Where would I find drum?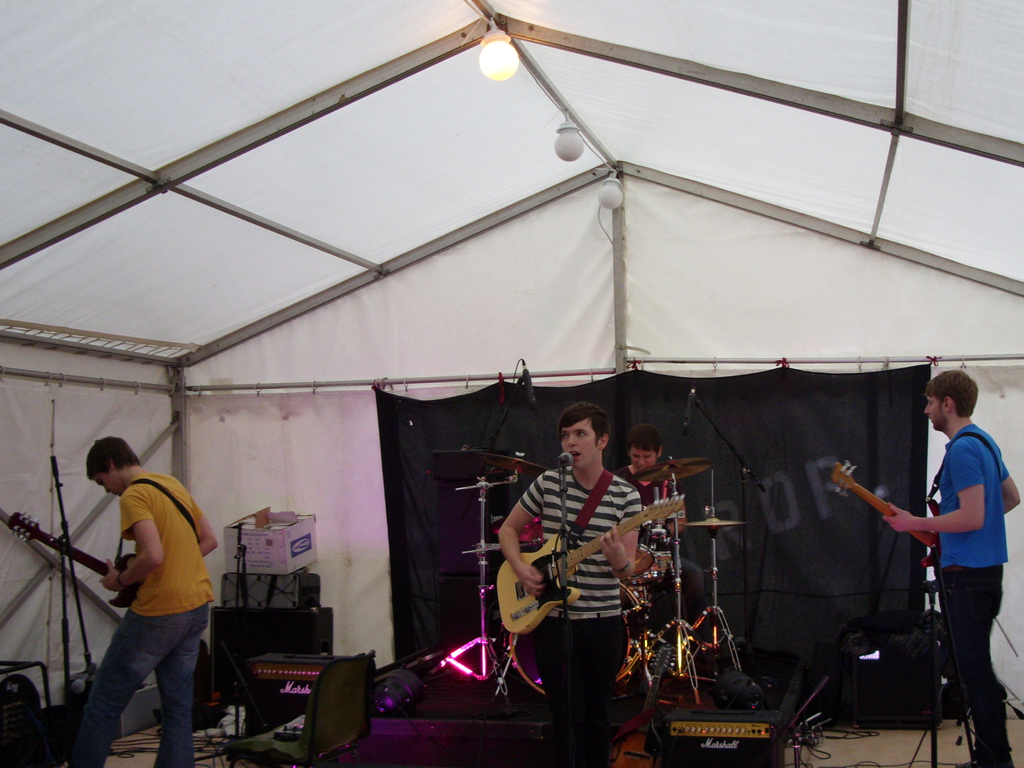
At left=651, top=532, right=672, bottom=573.
